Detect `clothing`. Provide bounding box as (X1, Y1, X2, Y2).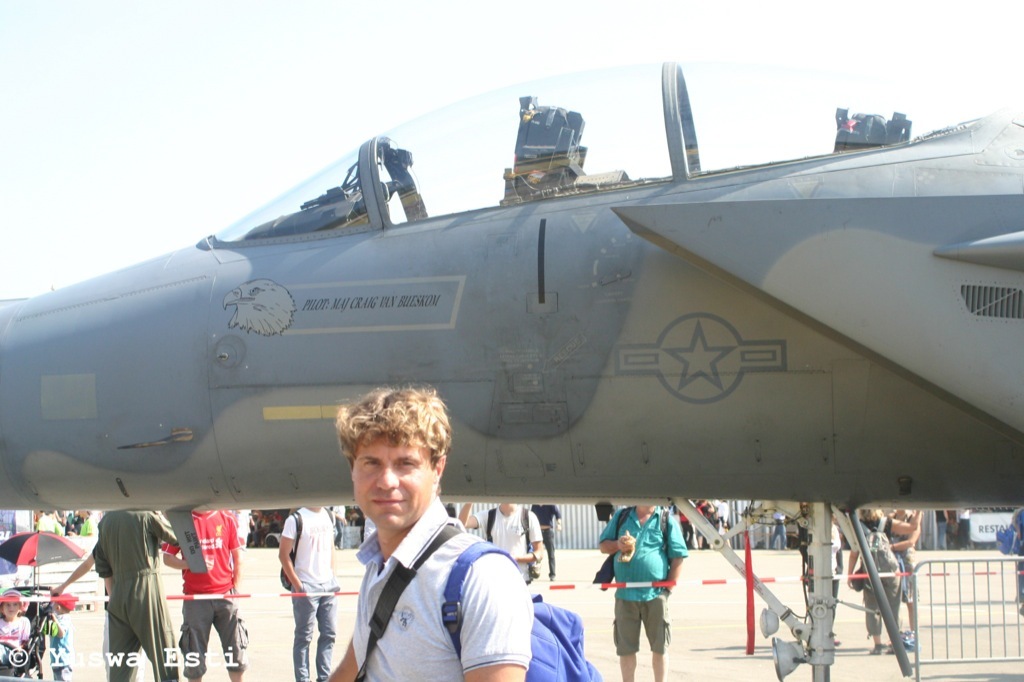
(280, 502, 340, 681).
